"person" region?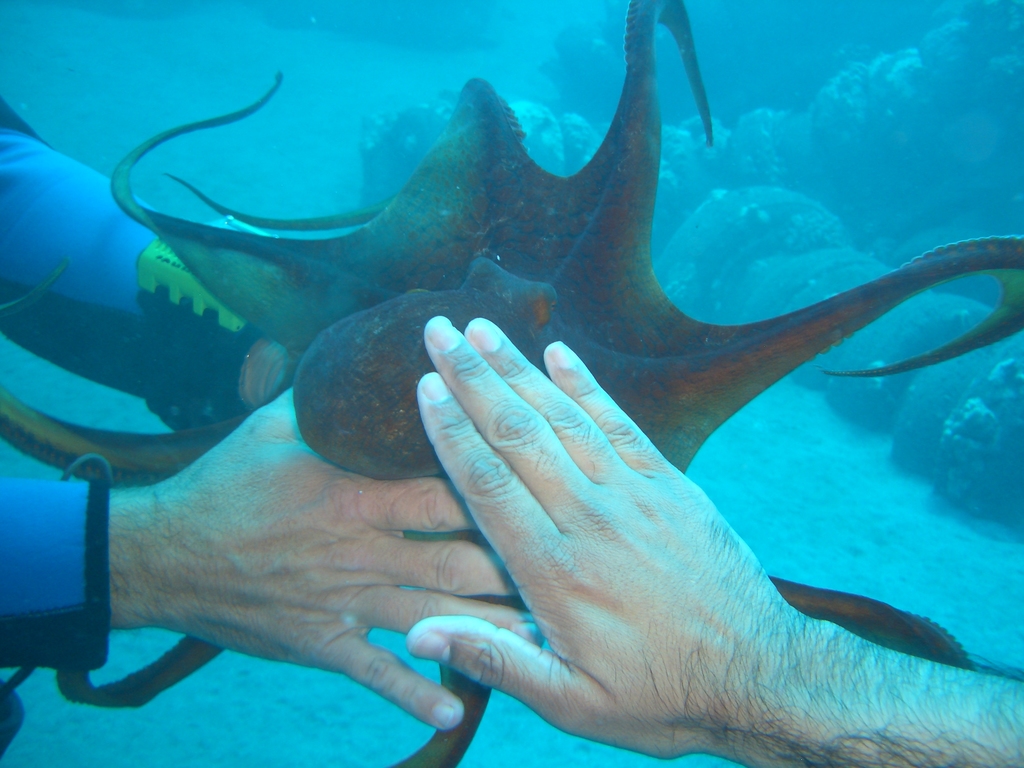
0:101:544:713
